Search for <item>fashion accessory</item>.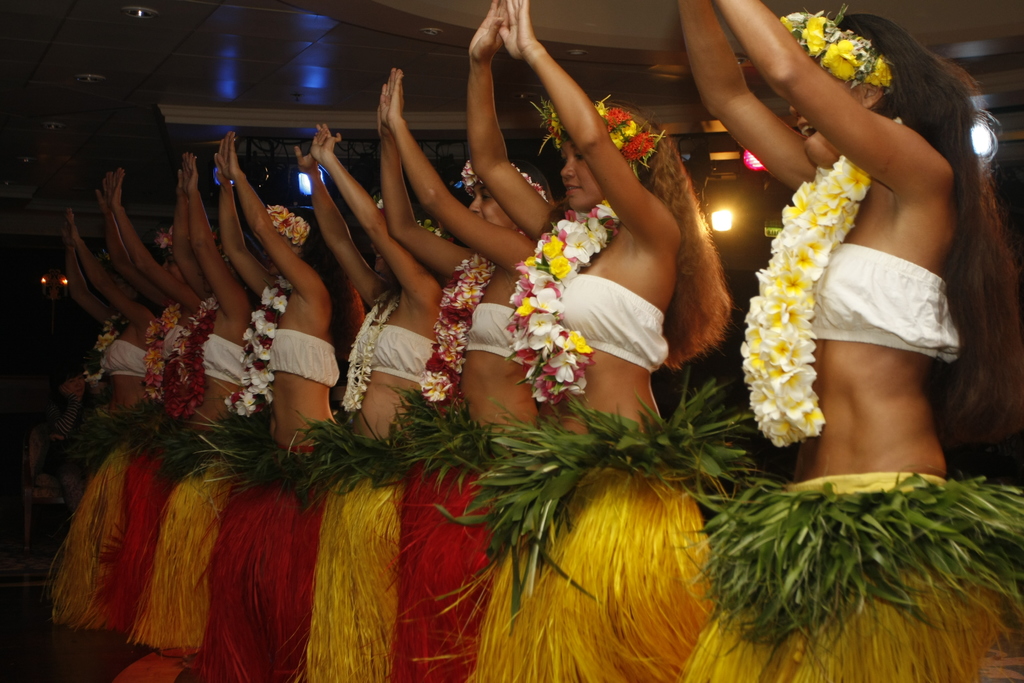
Found at select_region(151, 220, 174, 245).
